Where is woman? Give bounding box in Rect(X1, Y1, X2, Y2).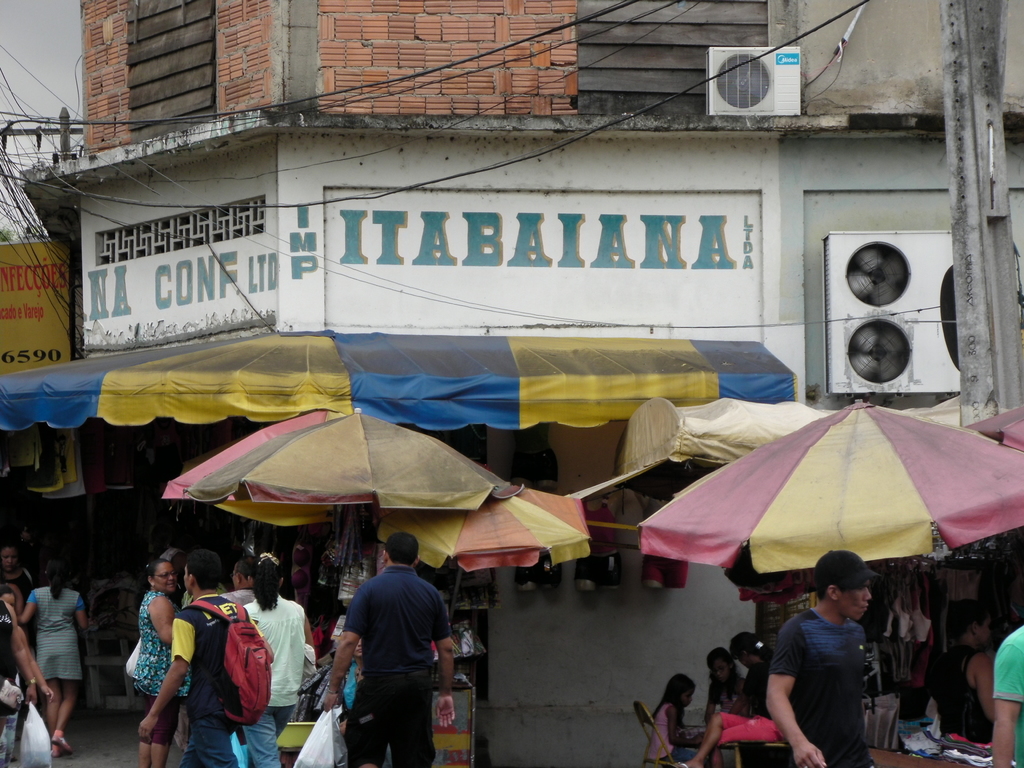
Rect(129, 557, 196, 767).
